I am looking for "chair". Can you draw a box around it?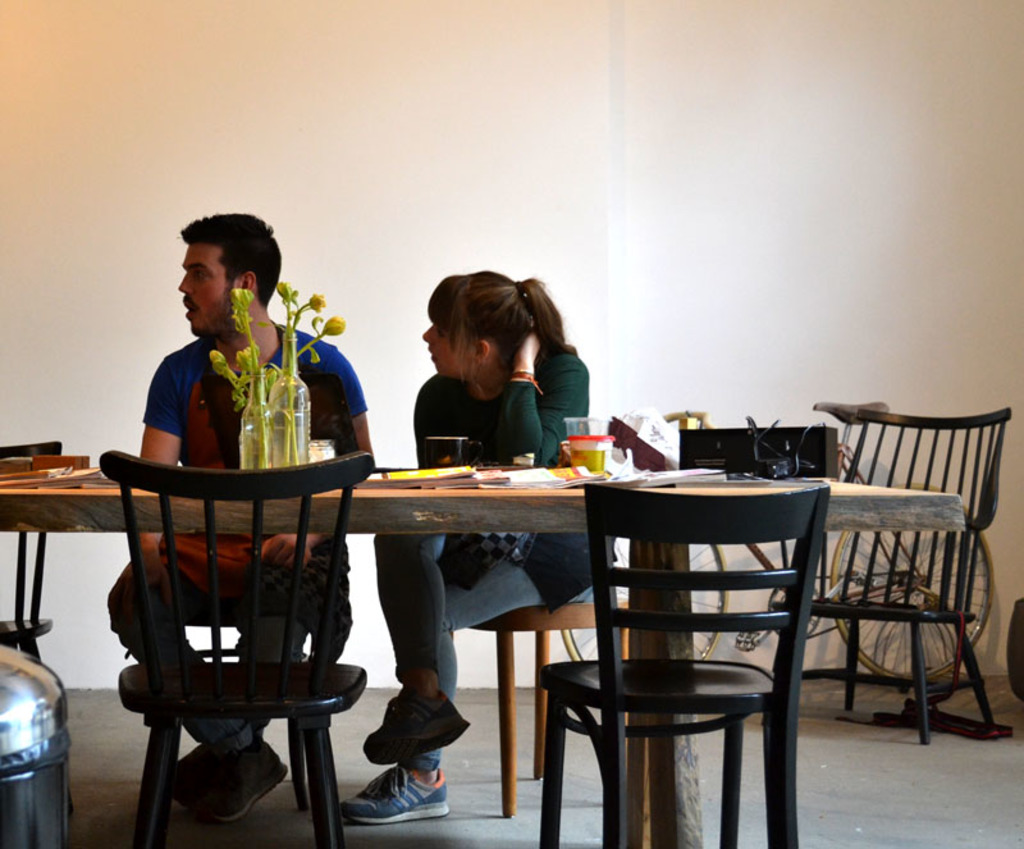
Sure, the bounding box is <region>140, 448, 311, 803</region>.
